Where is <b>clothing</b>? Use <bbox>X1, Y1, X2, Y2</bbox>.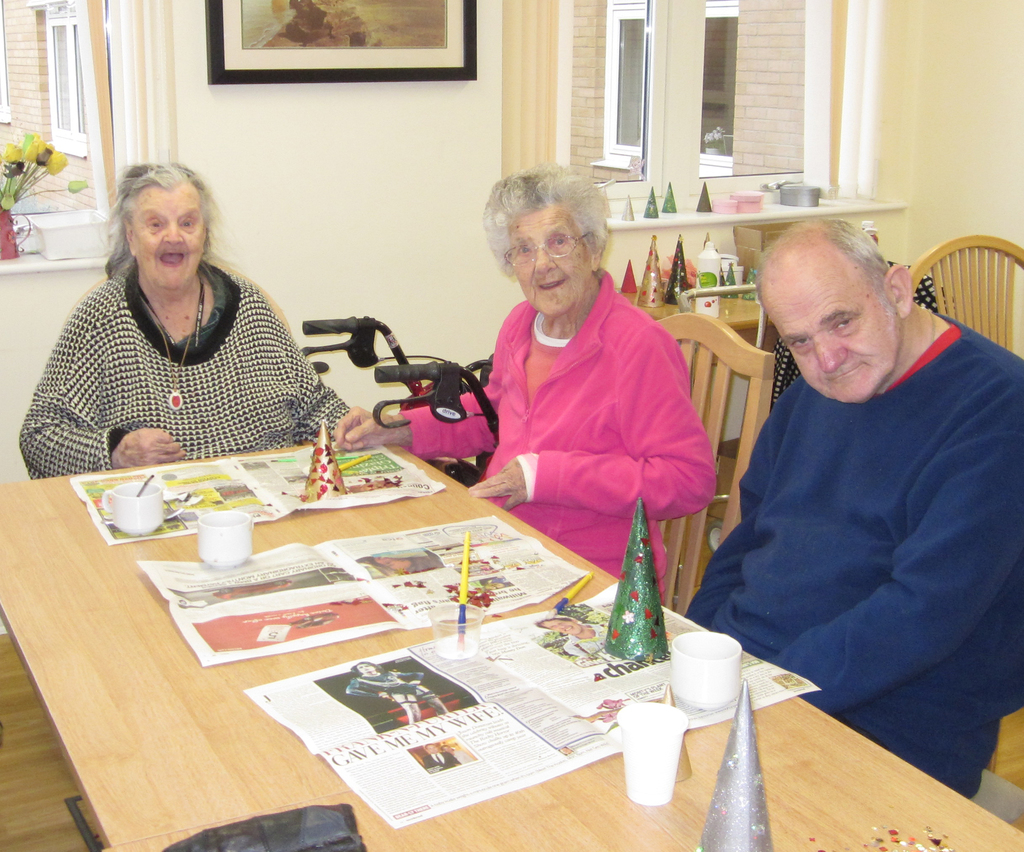
<bbox>683, 245, 1007, 782</bbox>.
